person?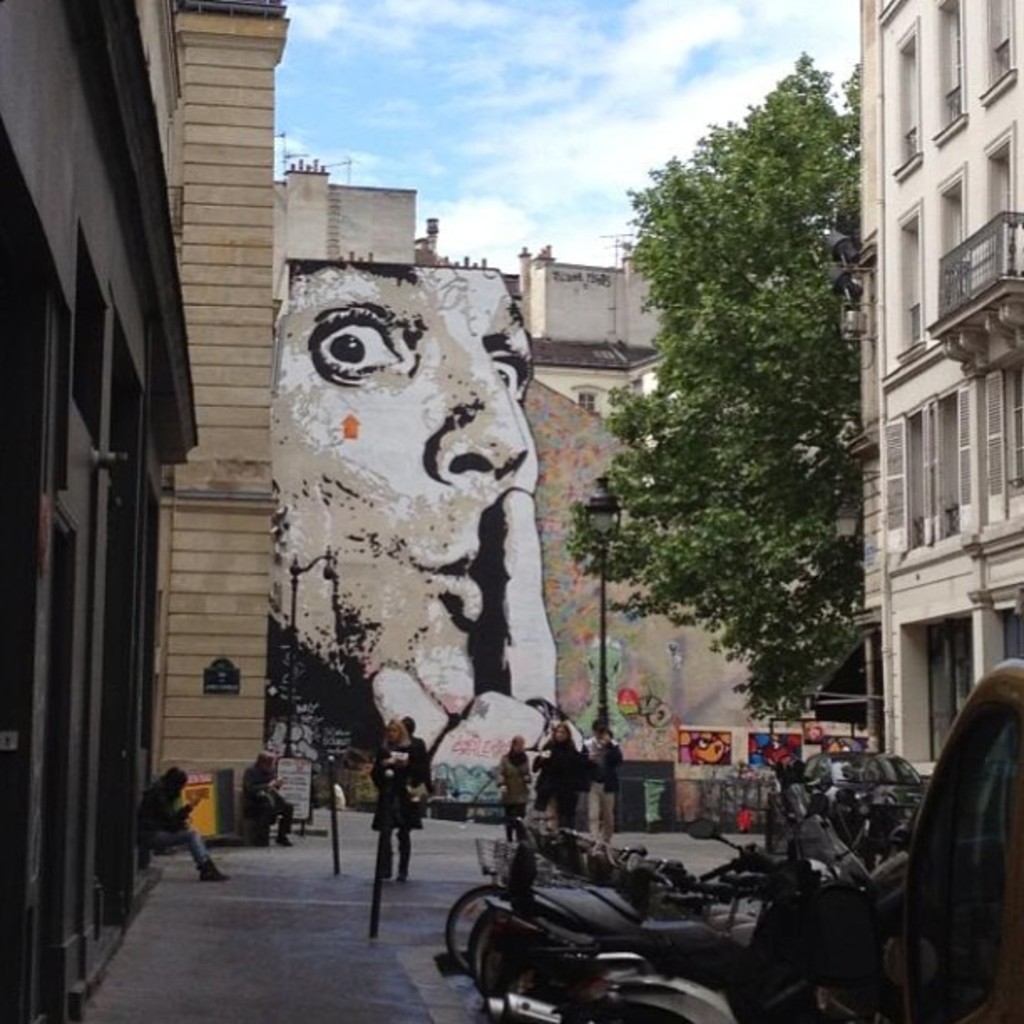
x1=136, y1=763, x2=231, y2=882
